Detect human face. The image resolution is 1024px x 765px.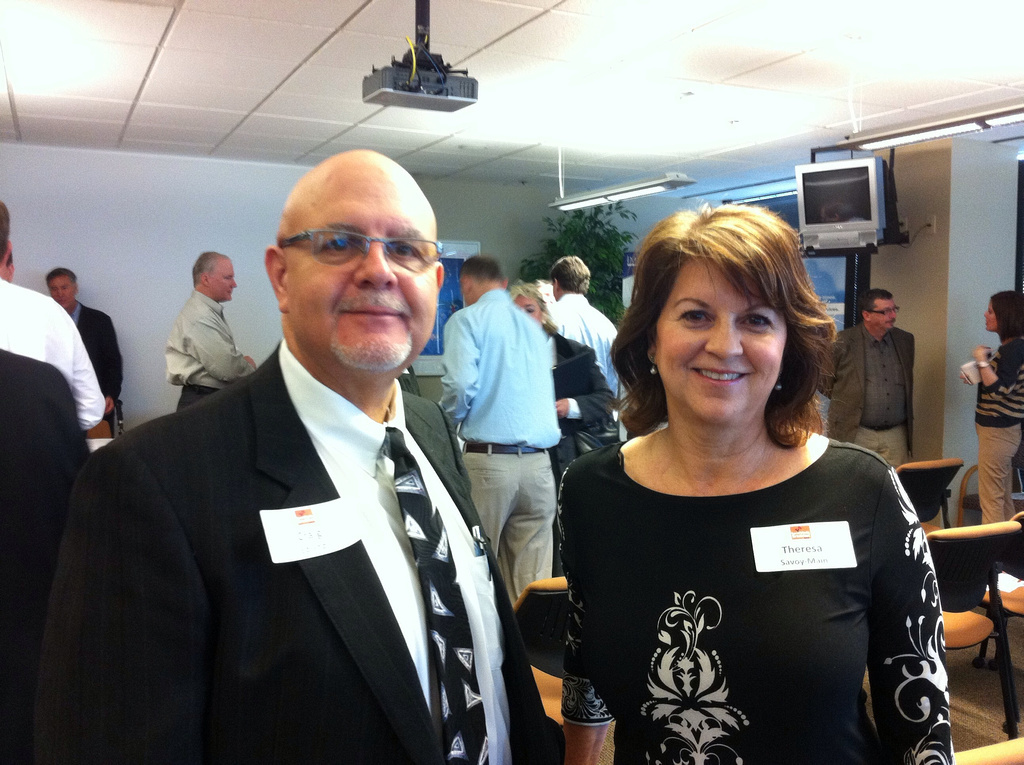
rect(517, 295, 542, 319).
